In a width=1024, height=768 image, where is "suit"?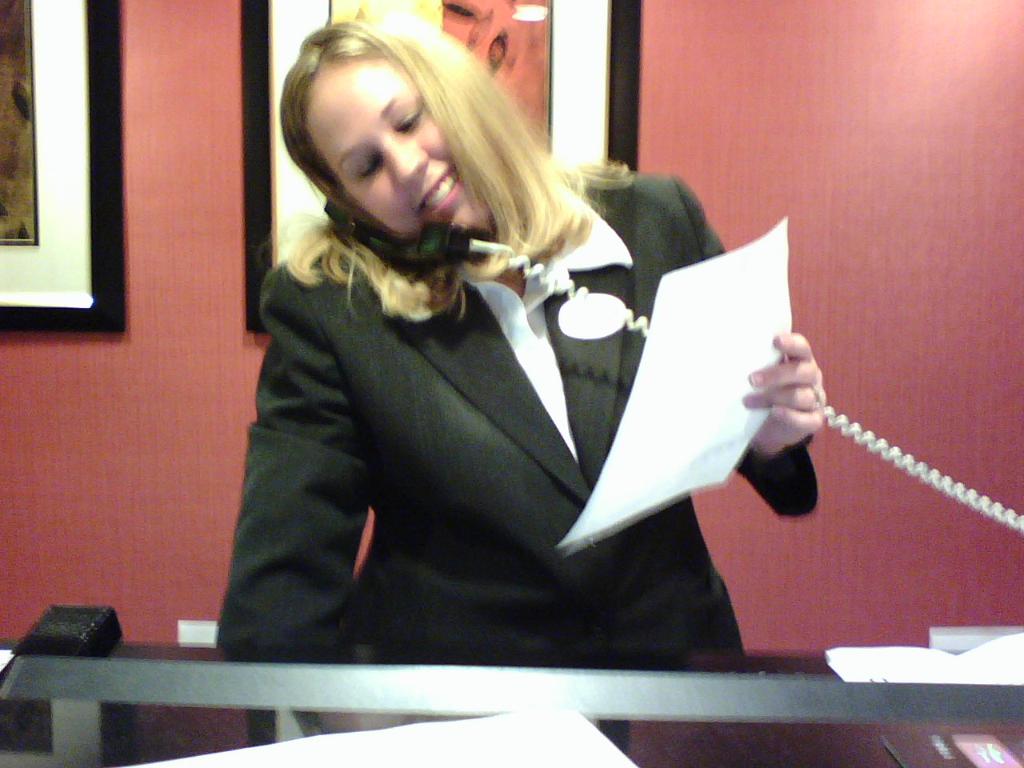
{"x1": 220, "y1": 168, "x2": 794, "y2": 665}.
